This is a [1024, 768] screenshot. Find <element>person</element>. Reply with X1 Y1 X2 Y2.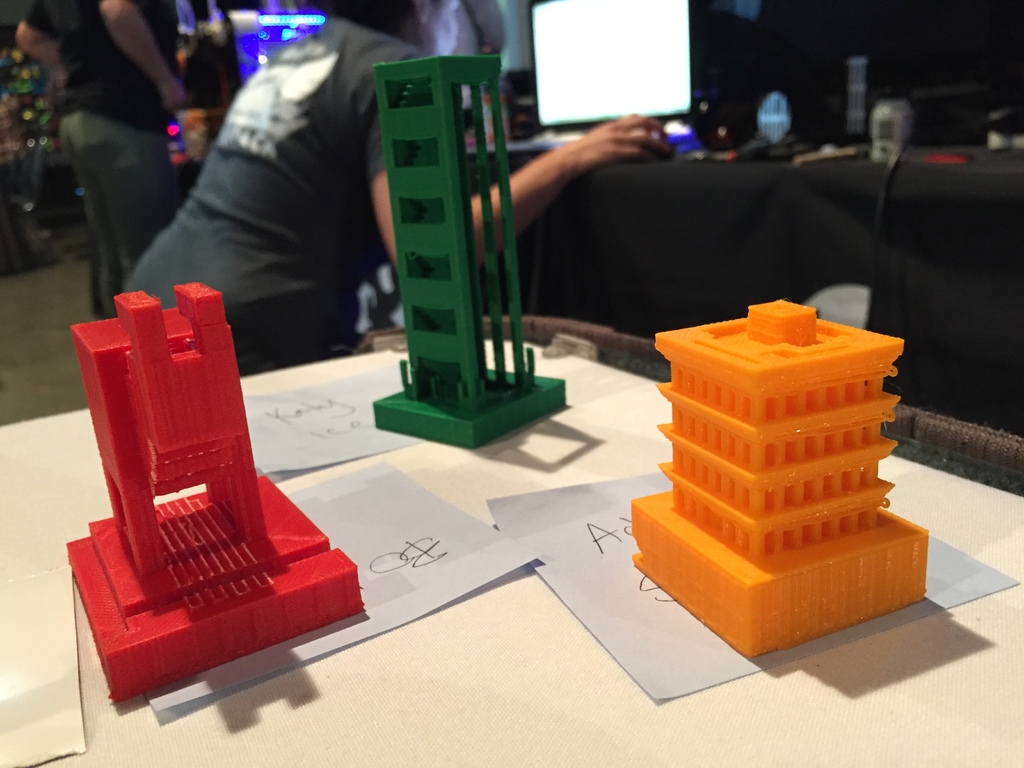
123 0 671 366.
